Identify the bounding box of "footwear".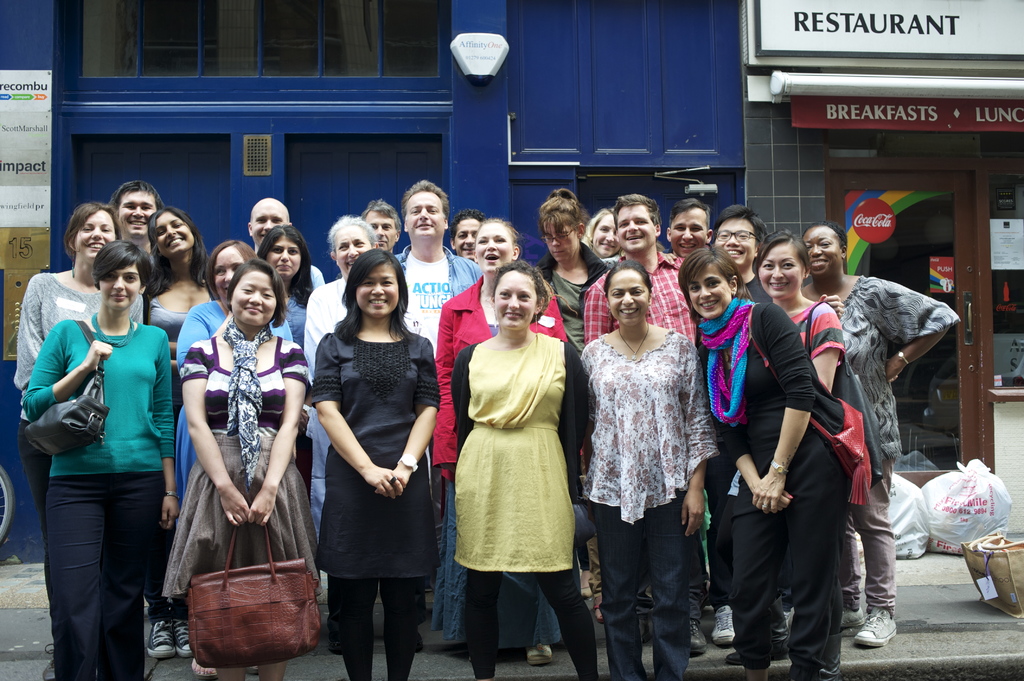
[left=850, top=602, right=896, bottom=646].
